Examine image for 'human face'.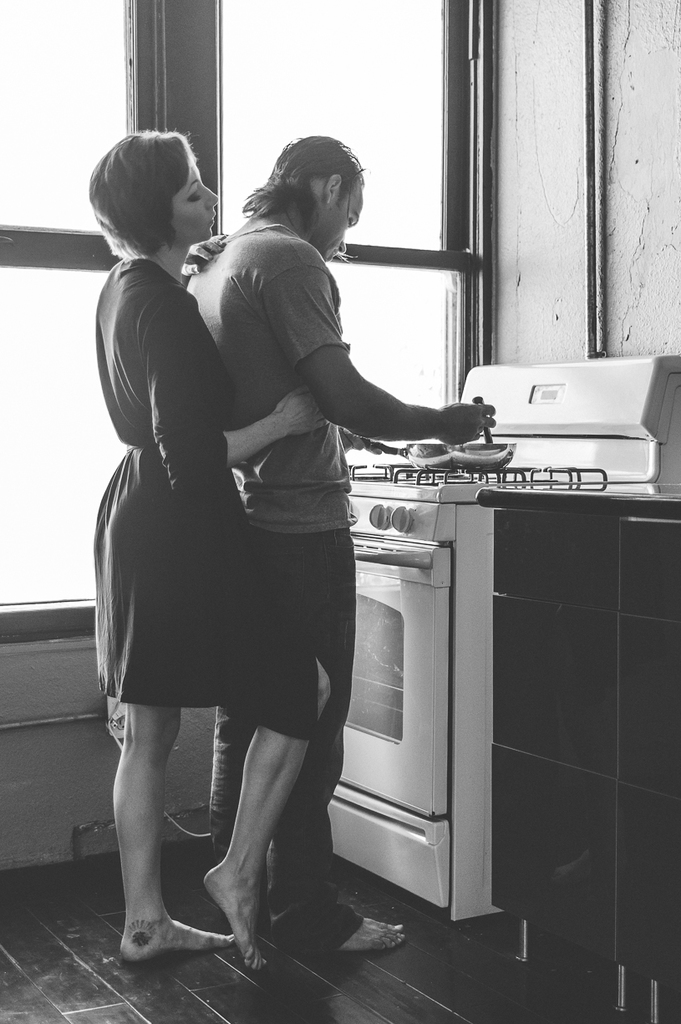
Examination result: bbox(312, 179, 361, 262).
